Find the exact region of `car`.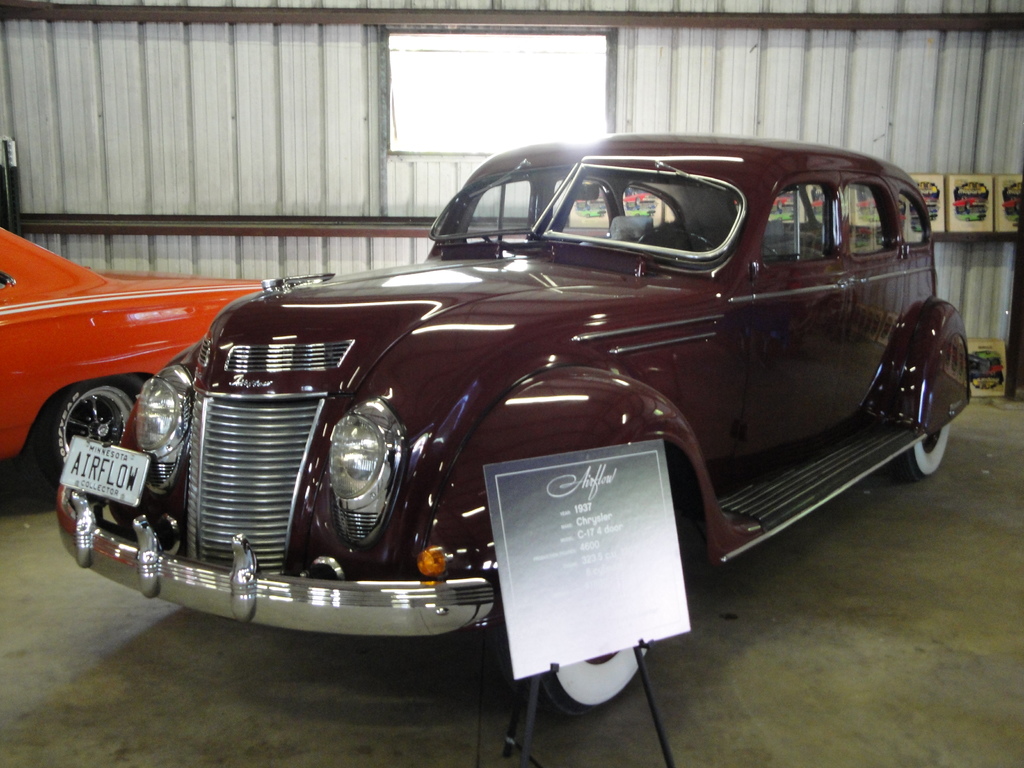
Exact region: {"x1": 952, "y1": 195, "x2": 980, "y2": 215}.
